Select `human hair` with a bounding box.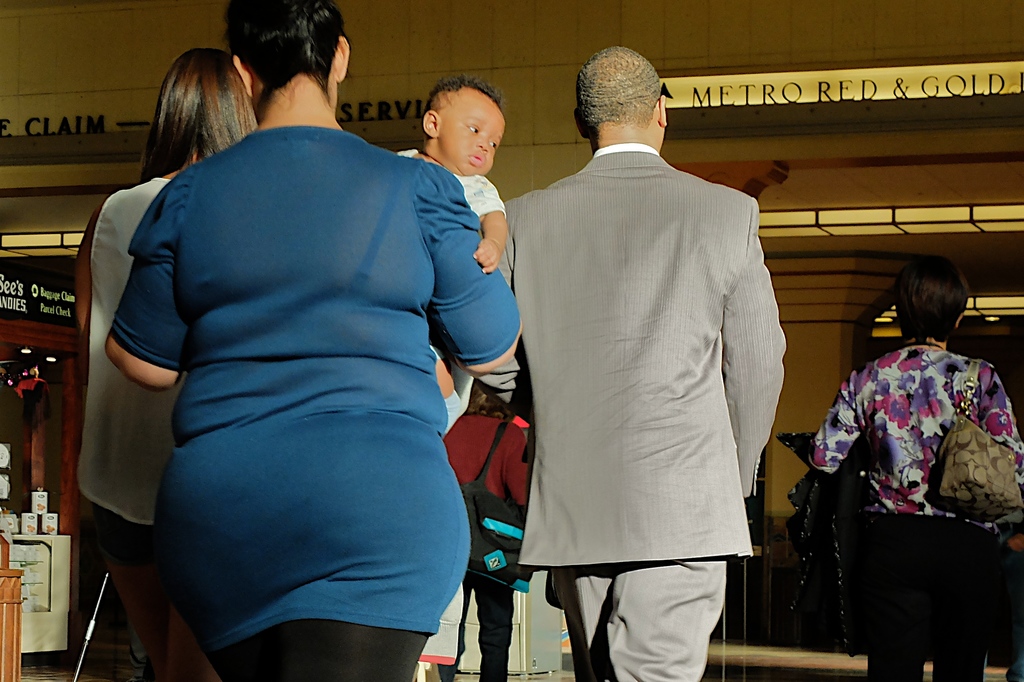
[x1=217, y1=0, x2=346, y2=104].
